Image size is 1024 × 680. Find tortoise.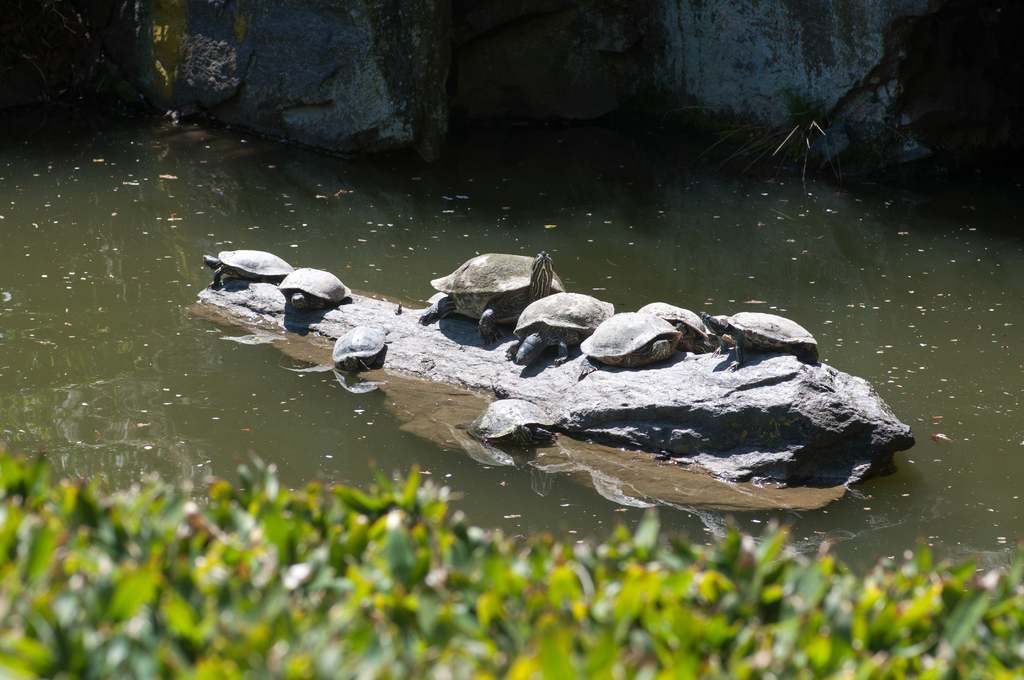
<box>419,252,564,339</box>.
